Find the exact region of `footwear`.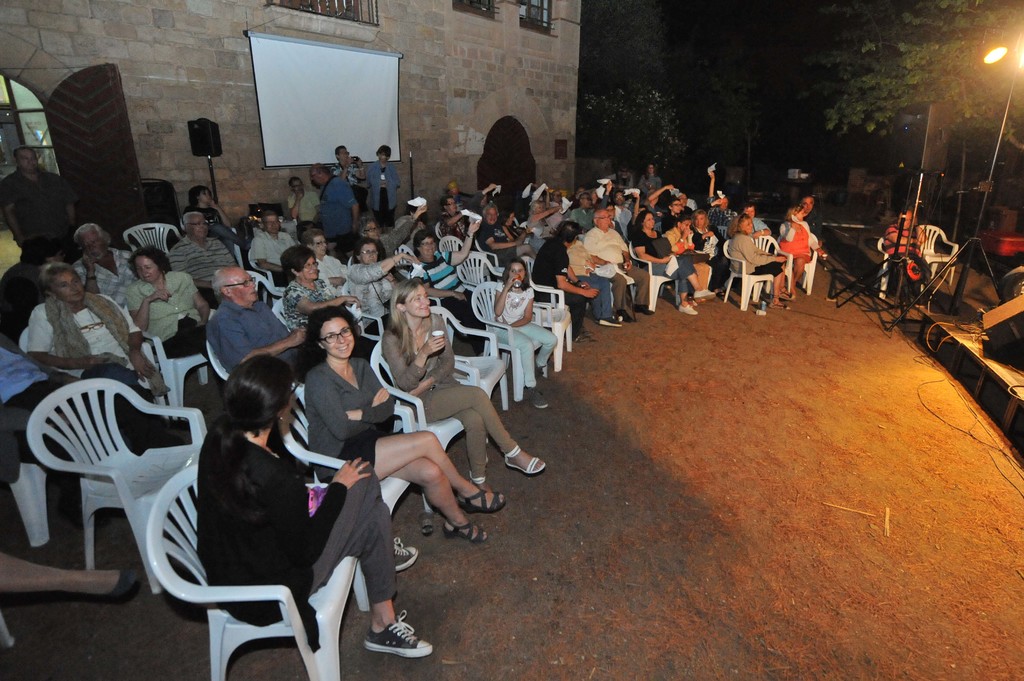
Exact region: 458, 491, 509, 516.
